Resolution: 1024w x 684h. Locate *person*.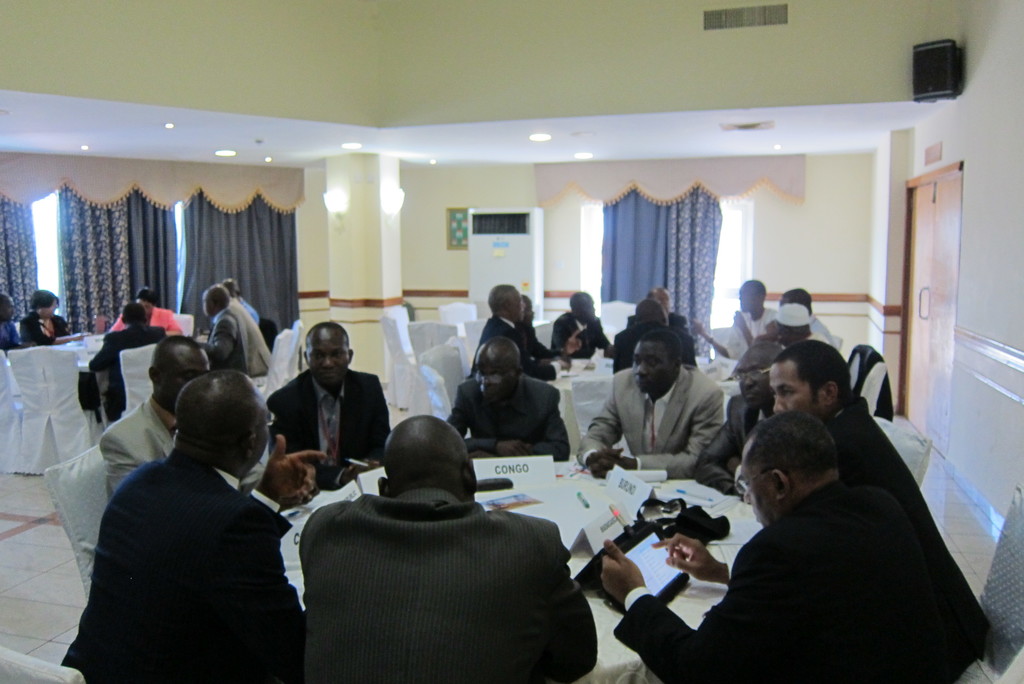
detection(91, 304, 167, 416).
